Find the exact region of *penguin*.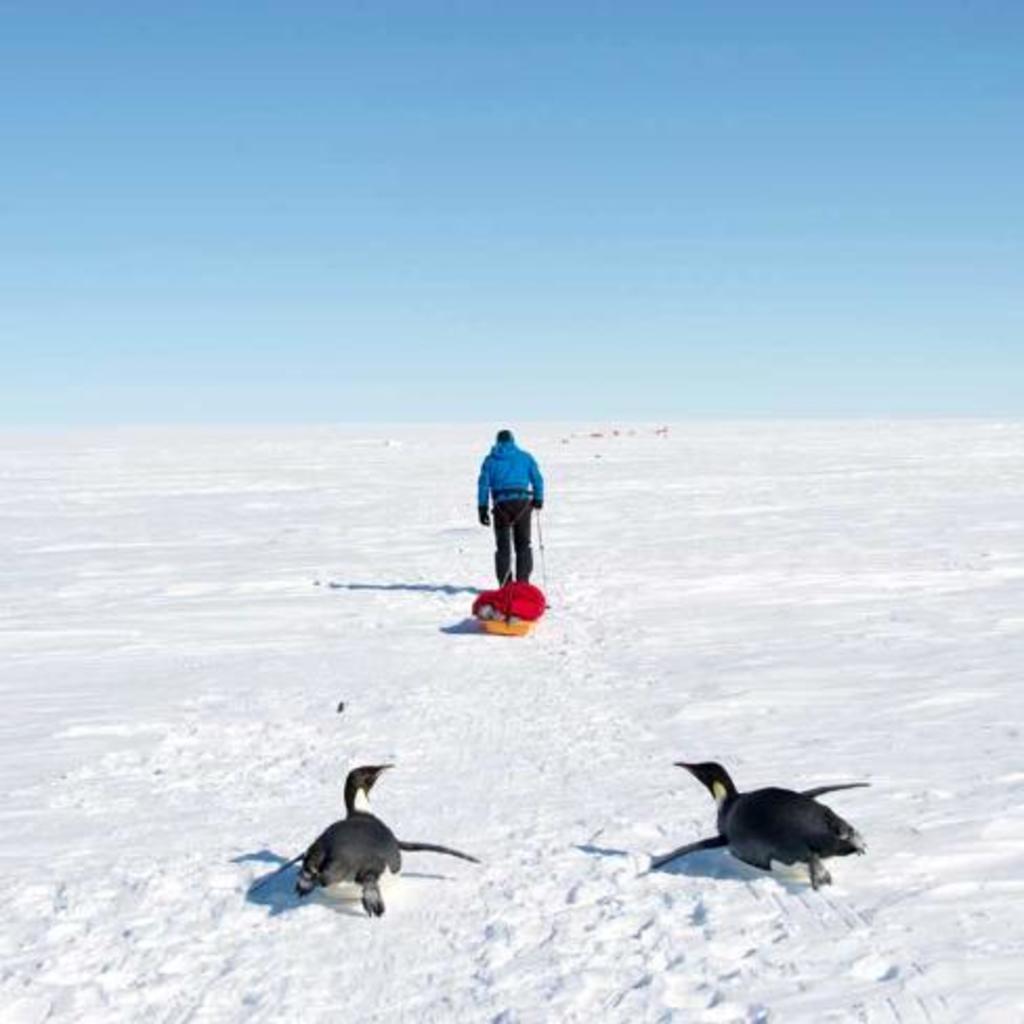
Exact region: x1=638, y1=764, x2=873, y2=894.
